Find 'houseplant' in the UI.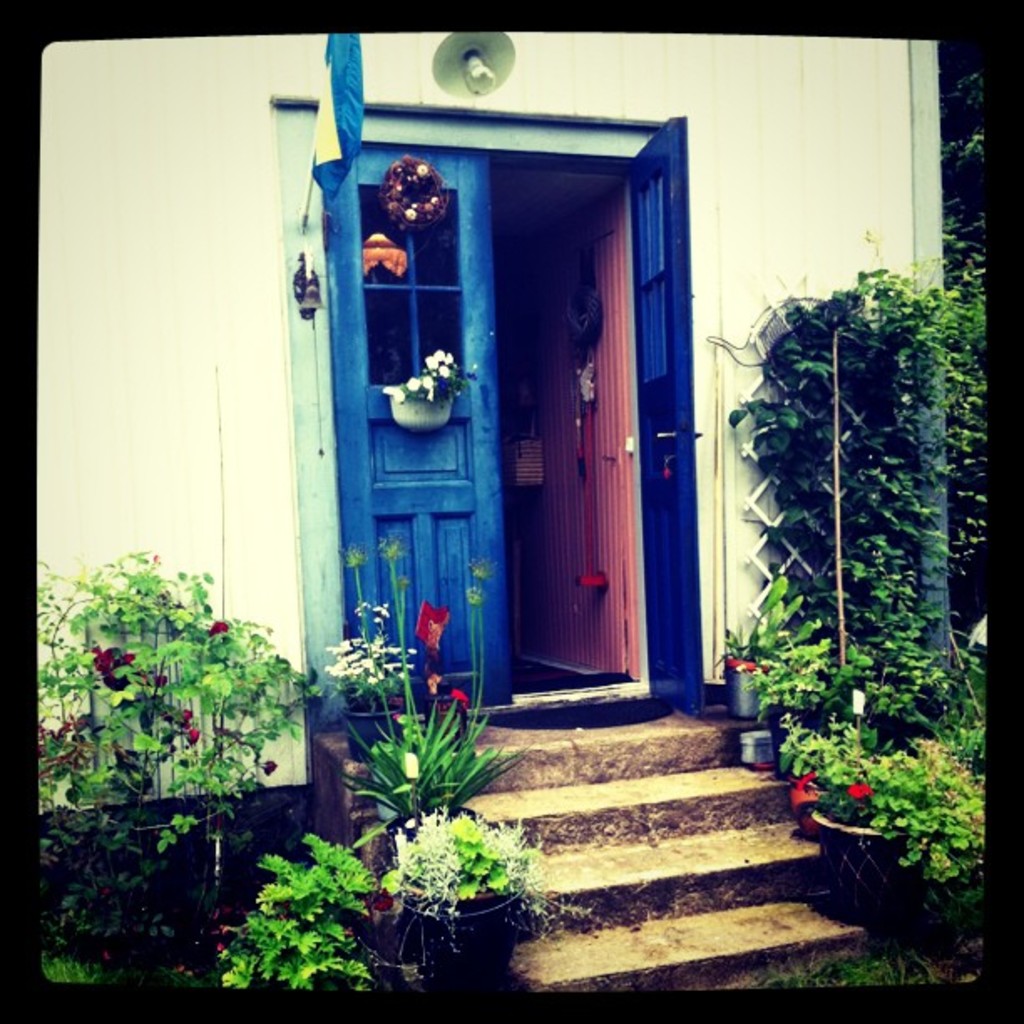
UI element at <box>341,673,487,840</box>.
